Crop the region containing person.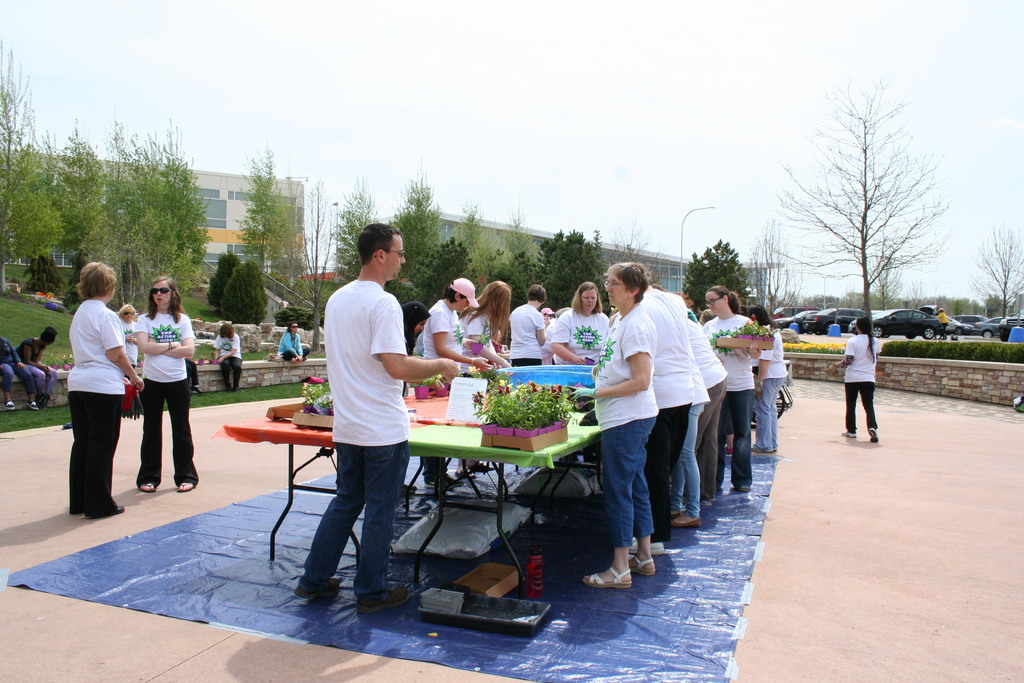
Crop region: bbox=(680, 325, 711, 536).
